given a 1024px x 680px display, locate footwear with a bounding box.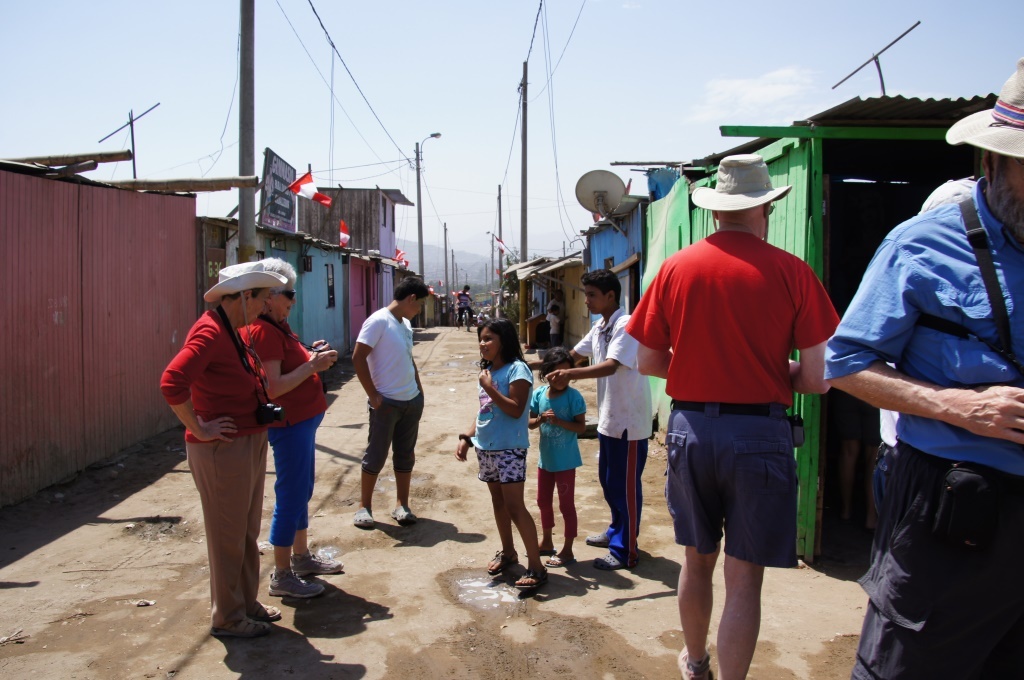
Located: {"x1": 584, "y1": 524, "x2": 614, "y2": 543}.
